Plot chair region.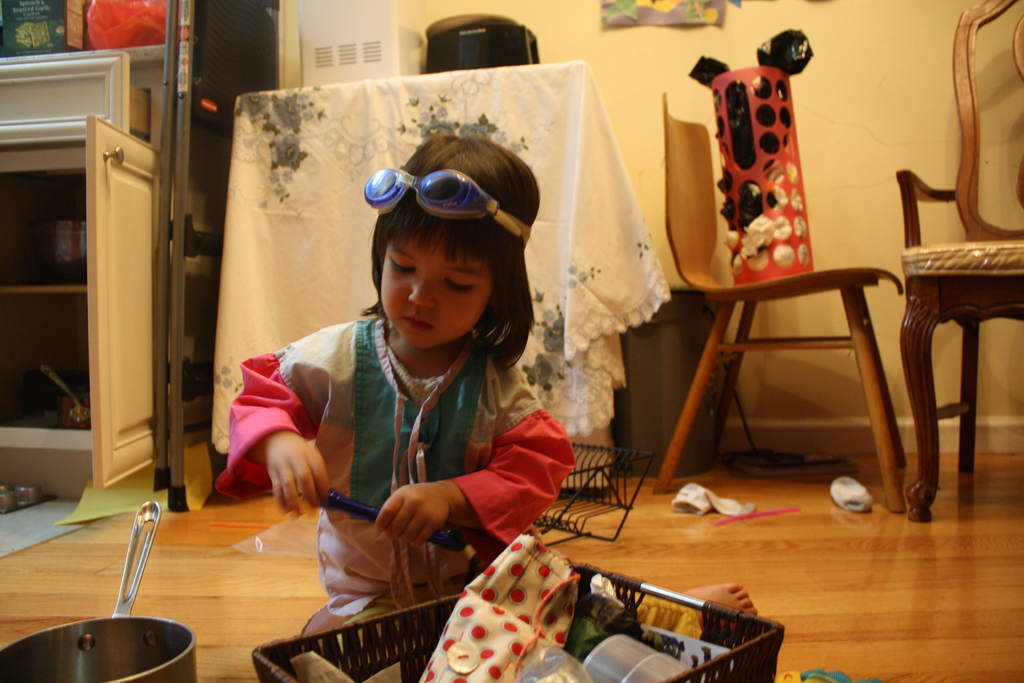
Plotted at region(904, 0, 1023, 525).
